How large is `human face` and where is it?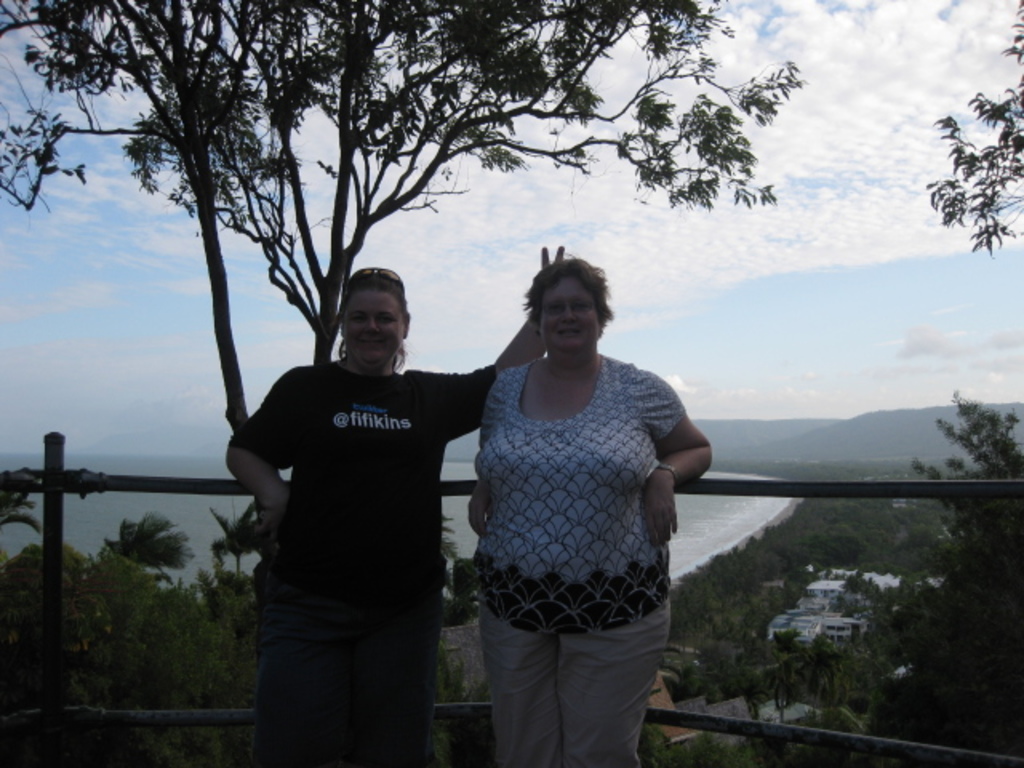
Bounding box: pyautogui.locateOnScreen(539, 272, 598, 347).
